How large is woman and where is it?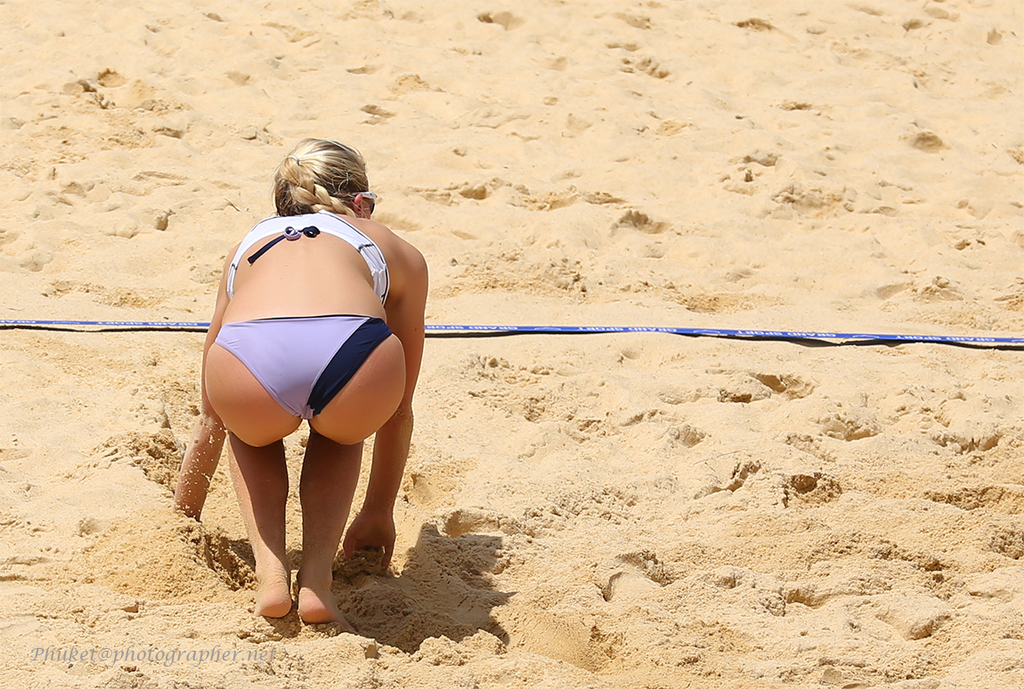
Bounding box: 205/124/443/609.
